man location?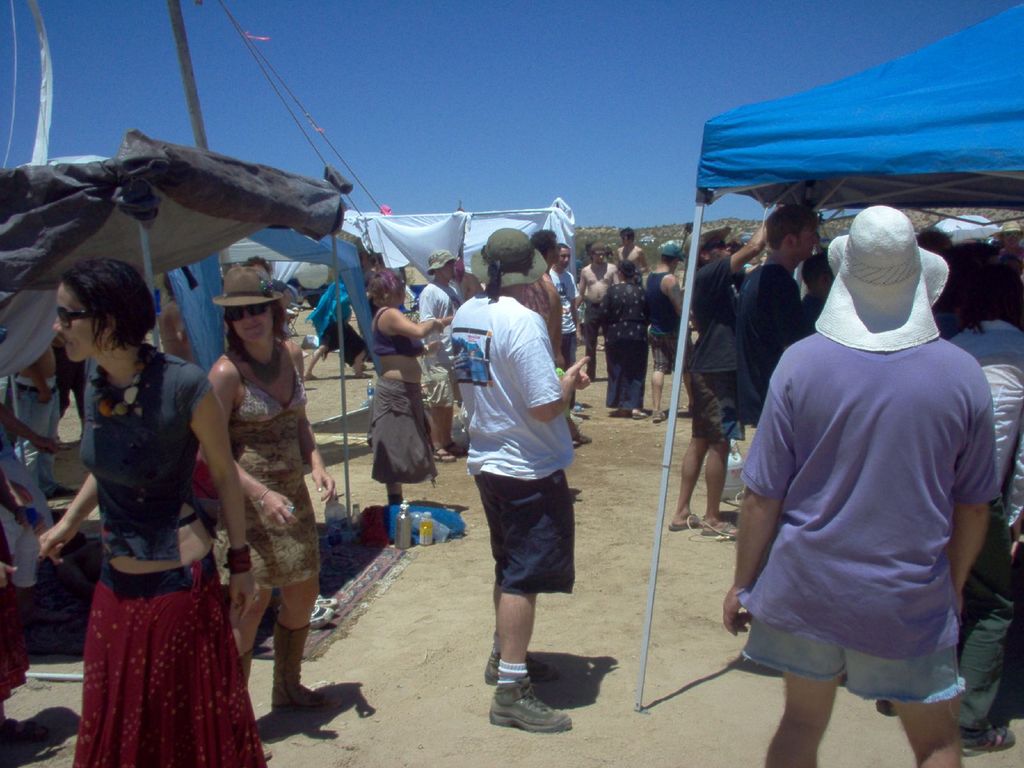
rect(668, 205, 780, 534)
